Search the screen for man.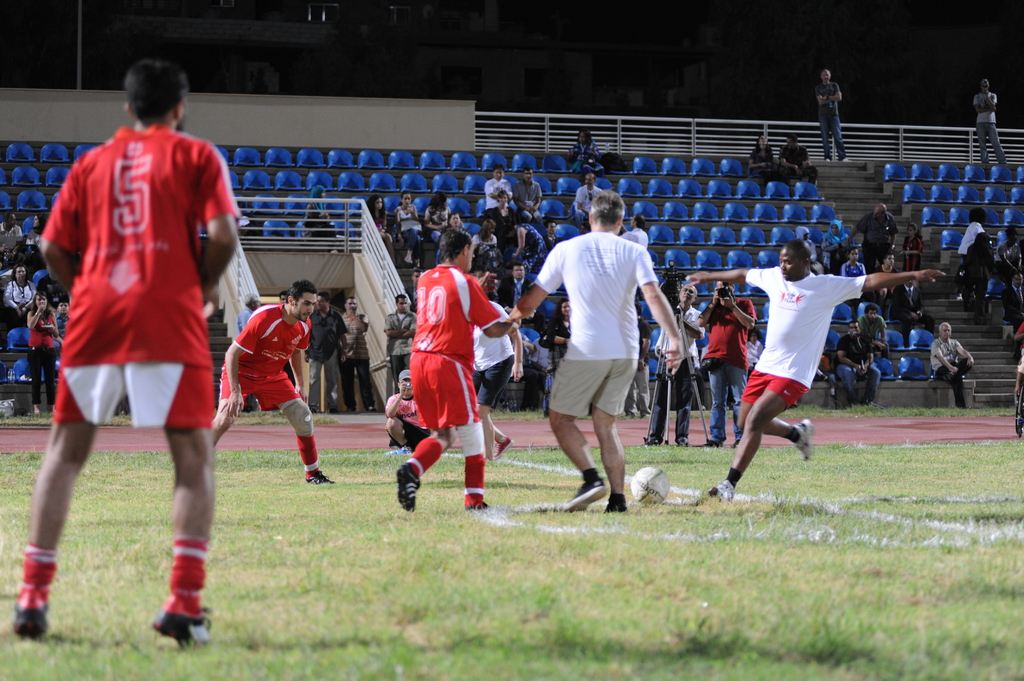
Found at detection(390, 226, 519, 515).
